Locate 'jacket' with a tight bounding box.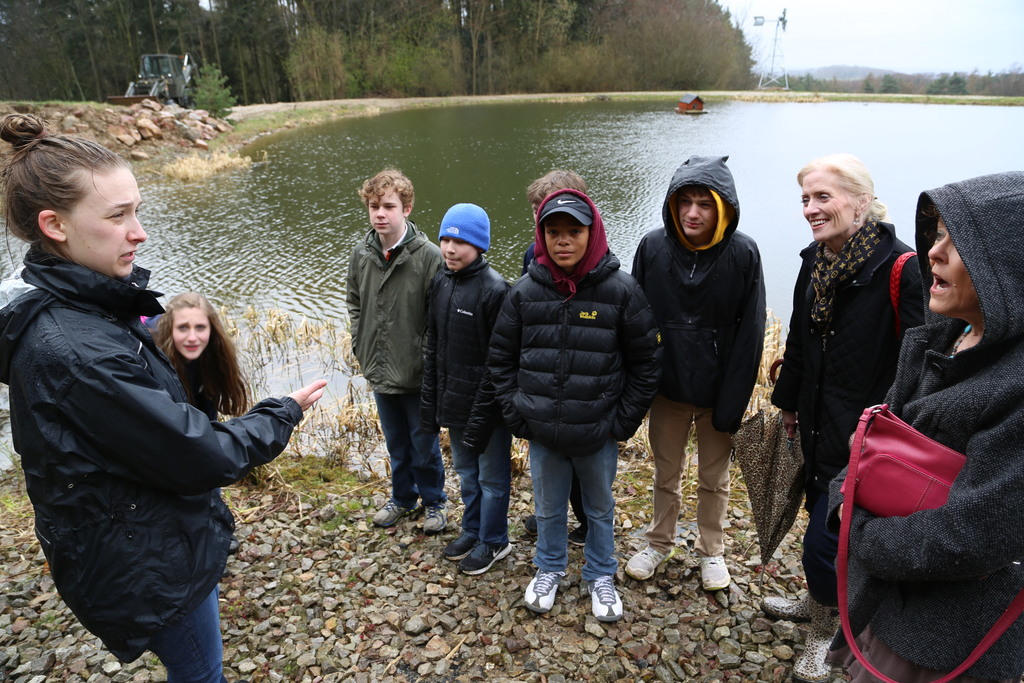
(left=341, top=219, right=451, bottom=397).
